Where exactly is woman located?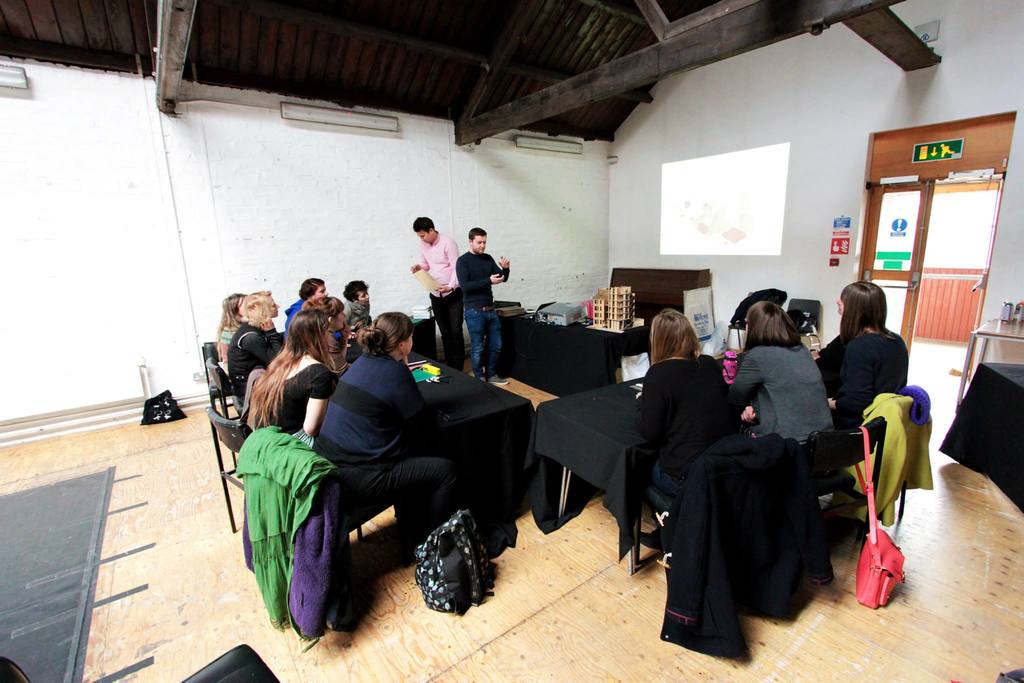
Its bounding box is locate(828, 282, 906, 428).
